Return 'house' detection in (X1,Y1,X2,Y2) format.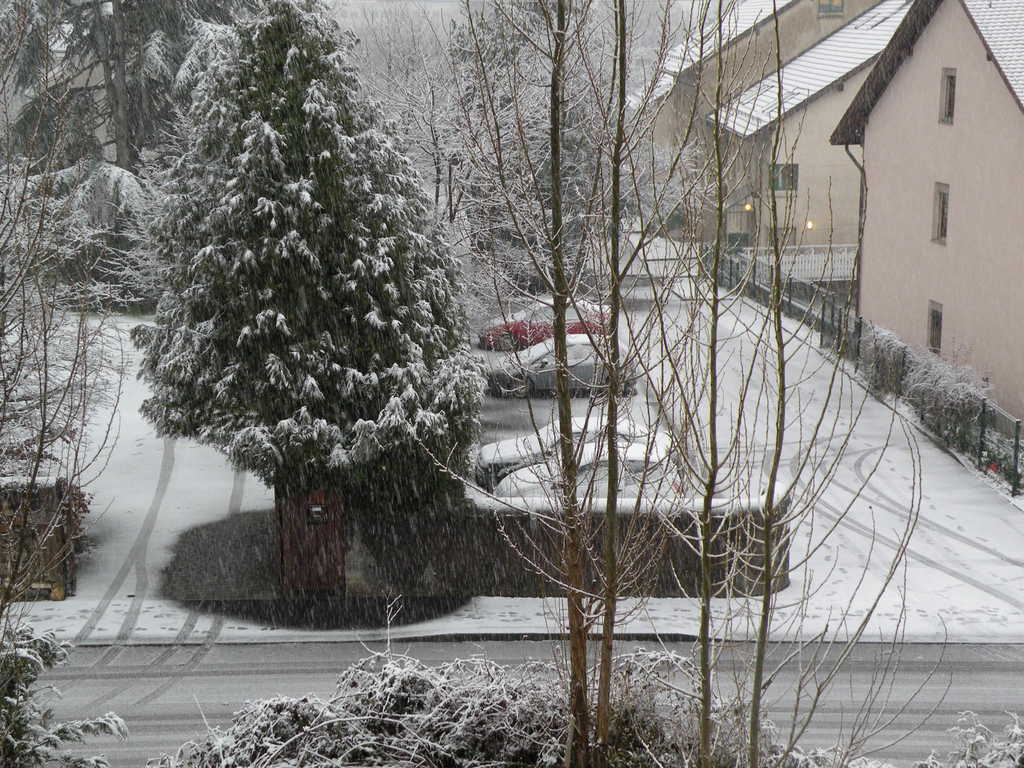
(830,0,1023,446).
